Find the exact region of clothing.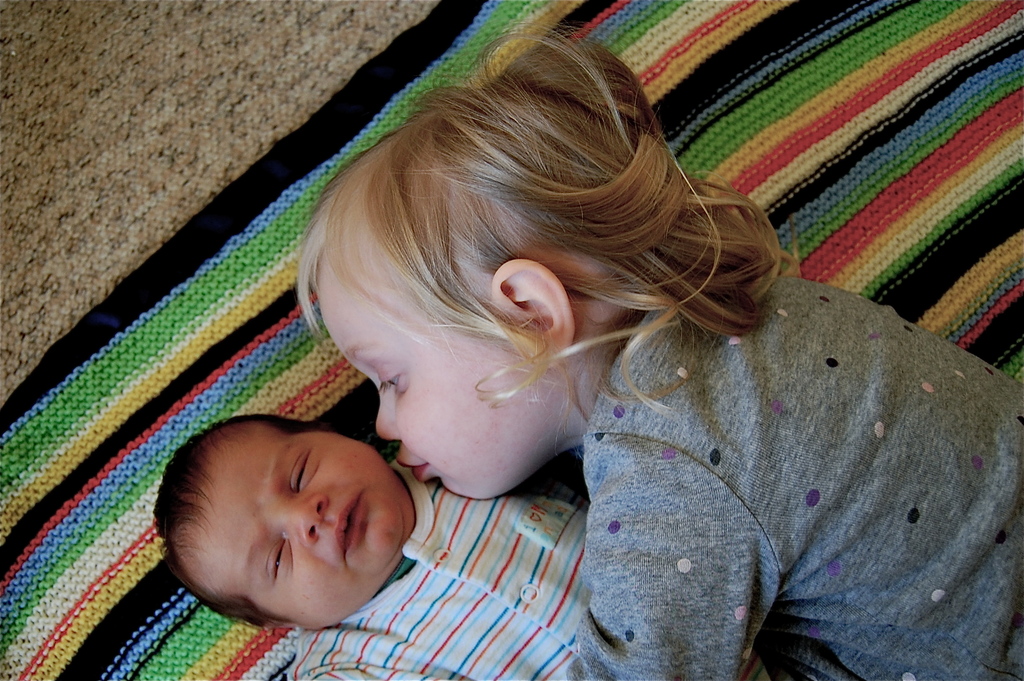
Exact region: 280,464,817,680.
